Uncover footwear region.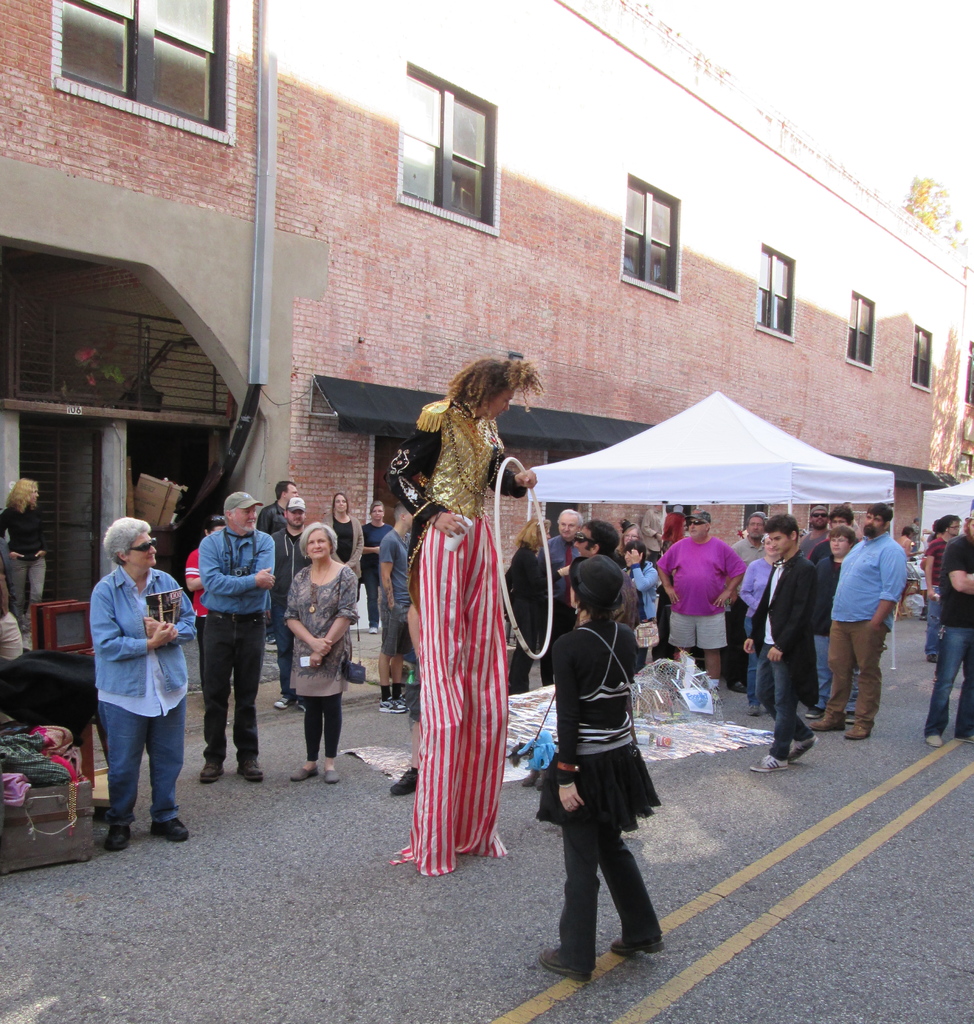
Uncovered: 289,764,319,778.
